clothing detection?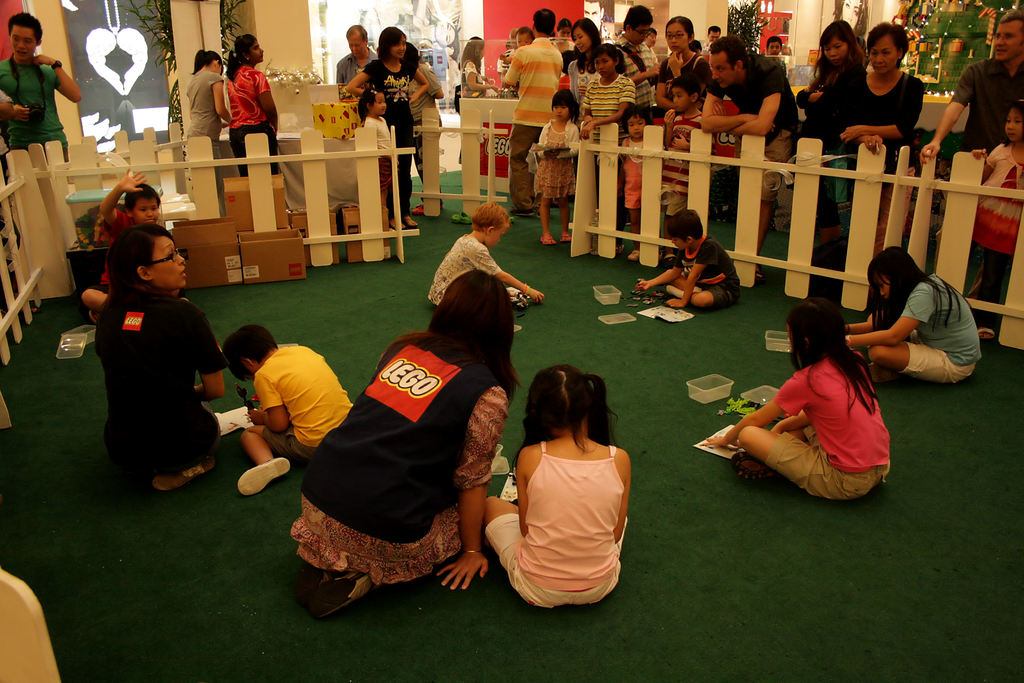
region(362, 104, 397, 194)
